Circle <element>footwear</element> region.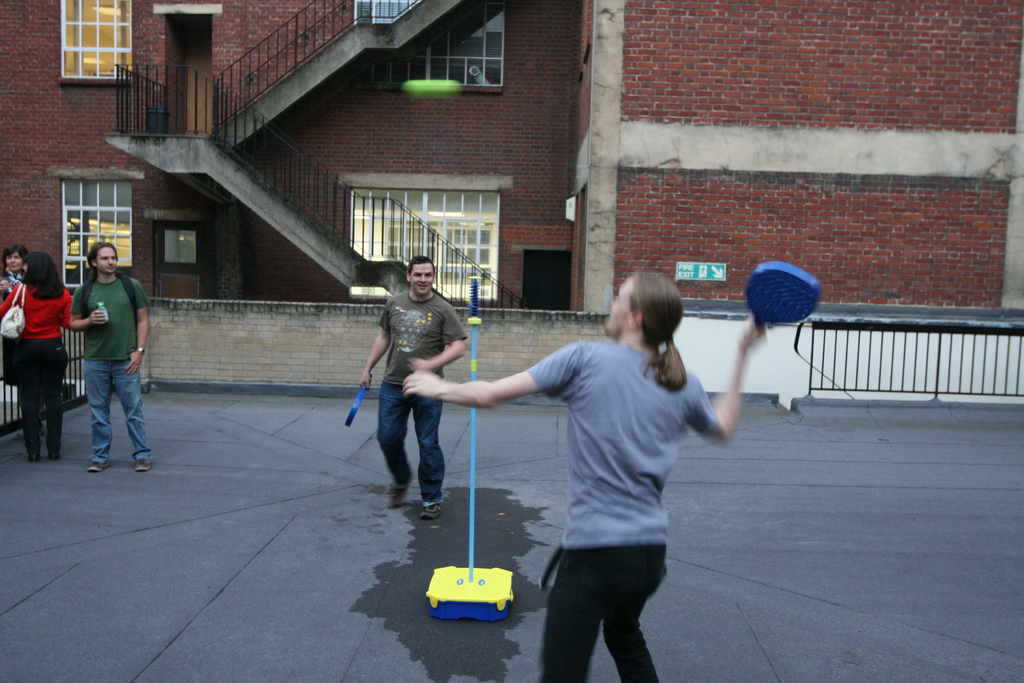
Region: bbox=(26, 450, 41, 463).
